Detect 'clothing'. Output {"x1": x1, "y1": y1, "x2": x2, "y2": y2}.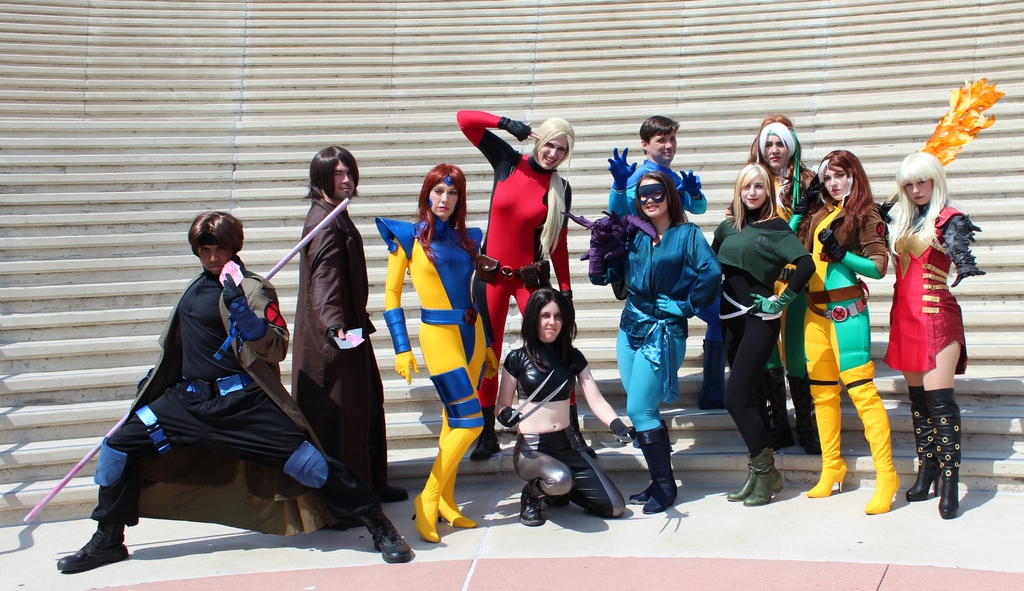
{"x1": 887, "y1": 219, "x2": 973, "y2": 403}.
